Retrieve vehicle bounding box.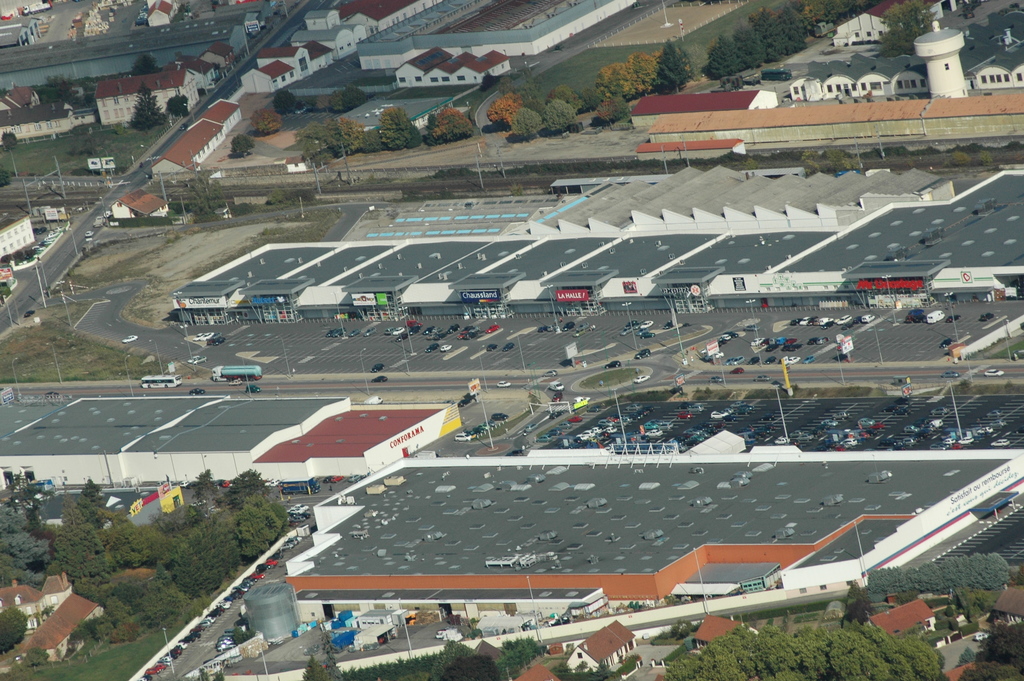
Bounding box: bbox(484, 341, 502, 355).
